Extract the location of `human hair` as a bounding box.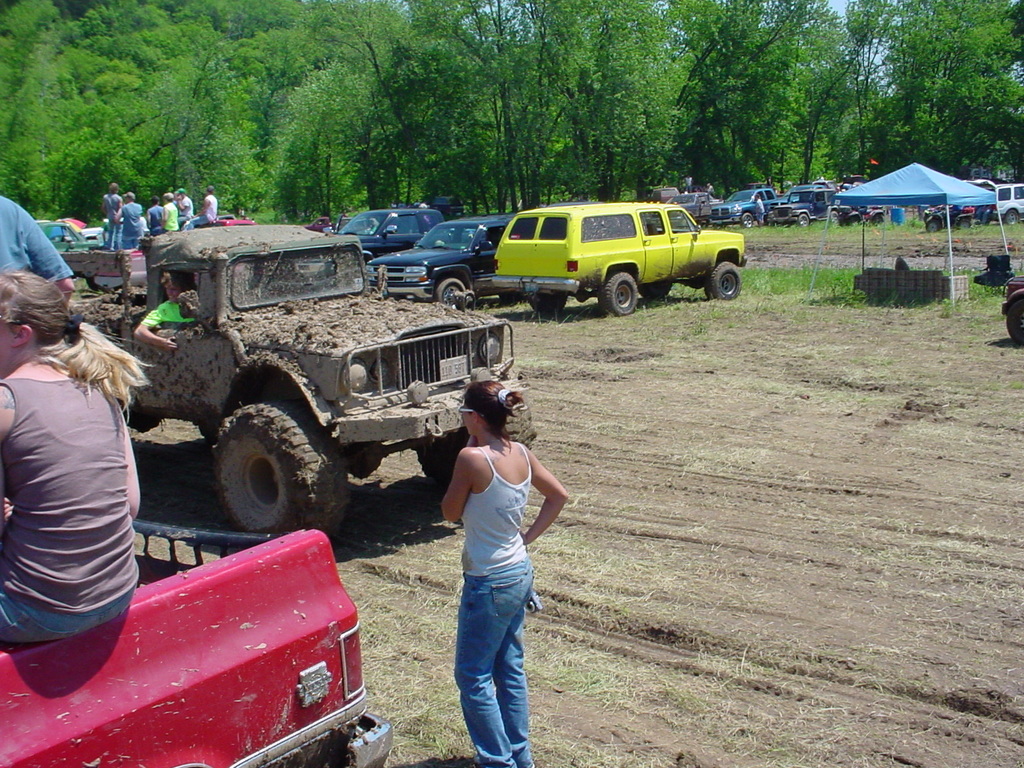
465:375:522:453.
